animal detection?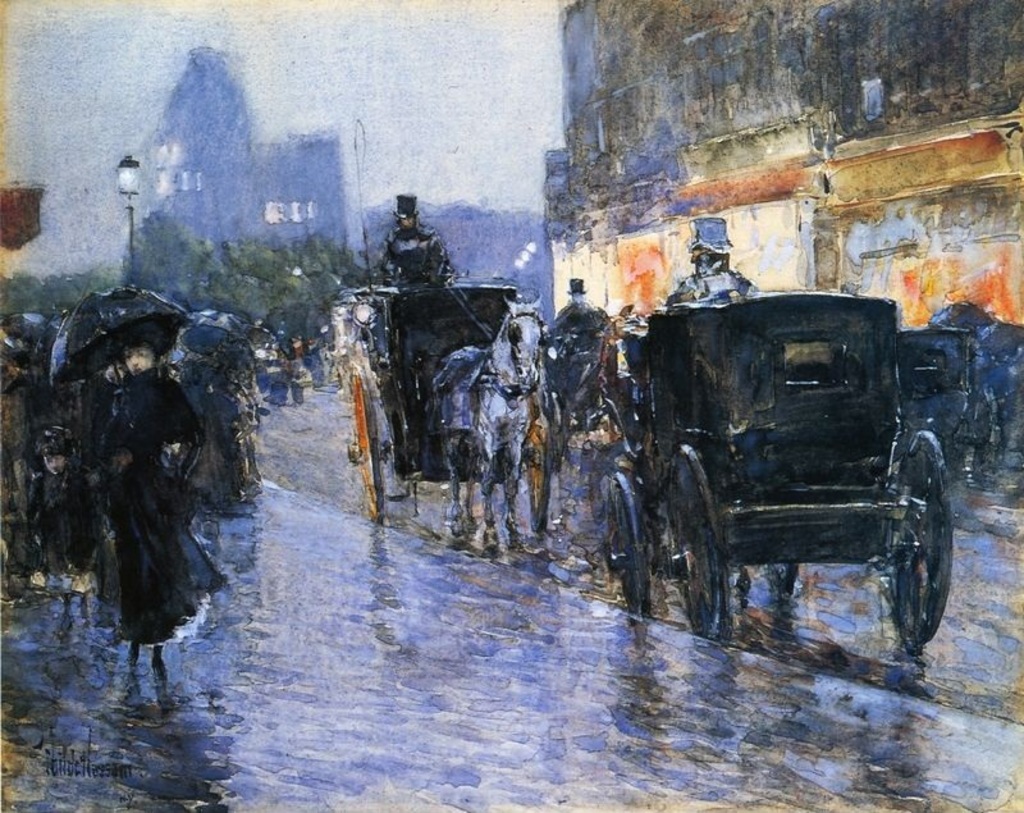
(426, 287, 557, 571)
